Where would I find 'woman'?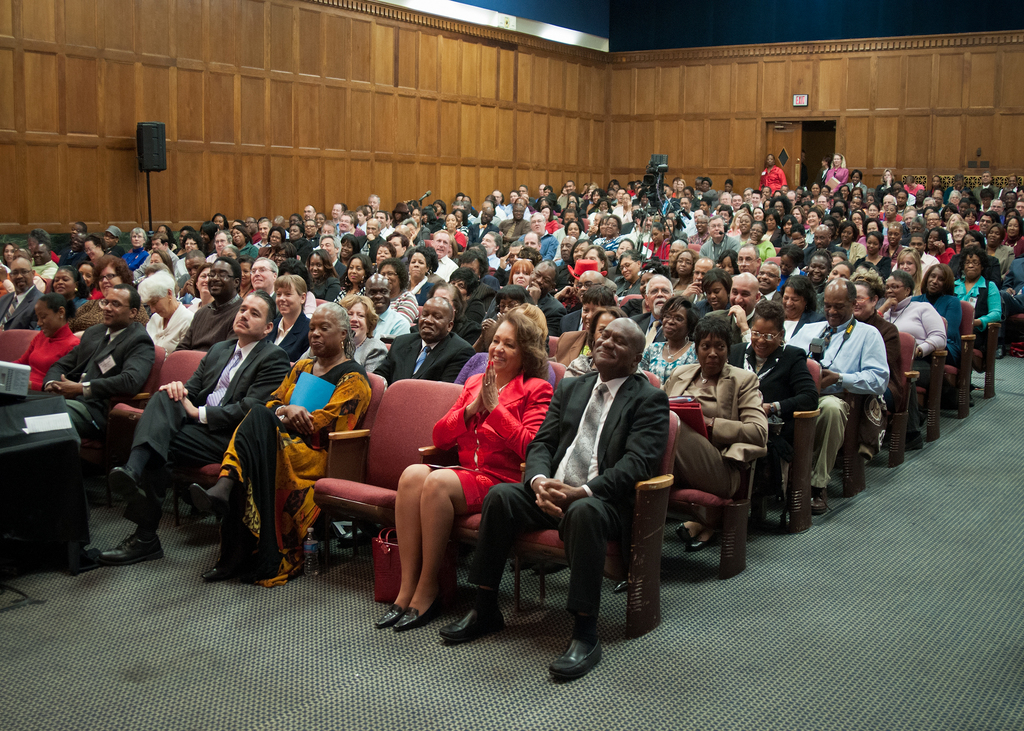
At 75:257:148:330.
